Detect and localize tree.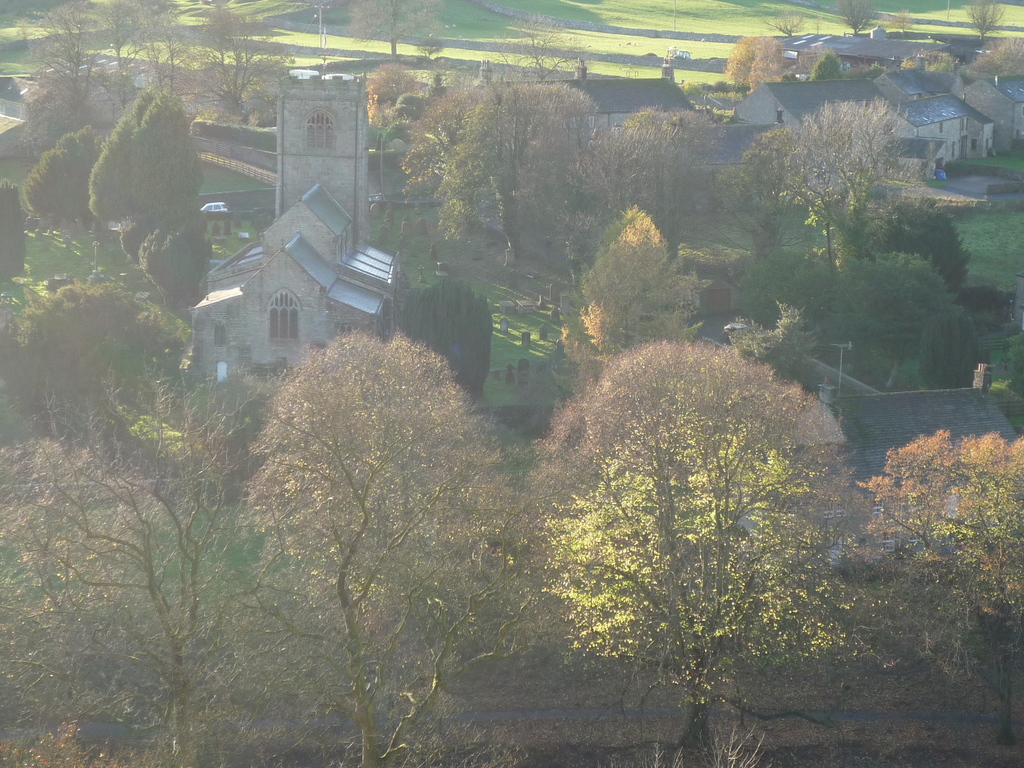
Localized at l=17, t=129, r=91, b=232.
